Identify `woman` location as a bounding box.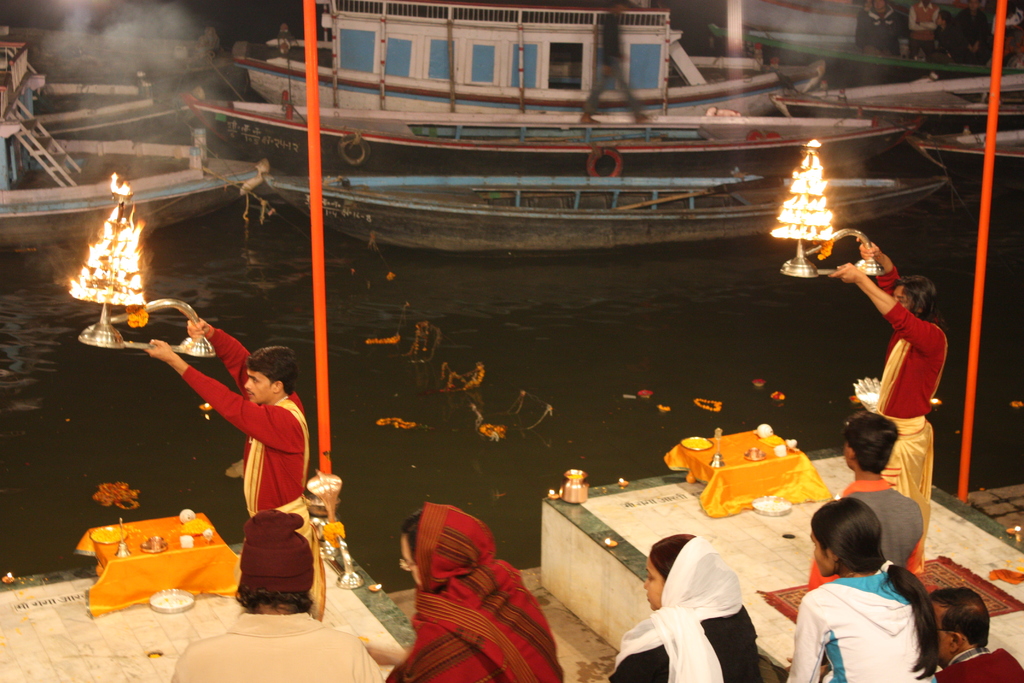
region(780, 499, 944, 682).
